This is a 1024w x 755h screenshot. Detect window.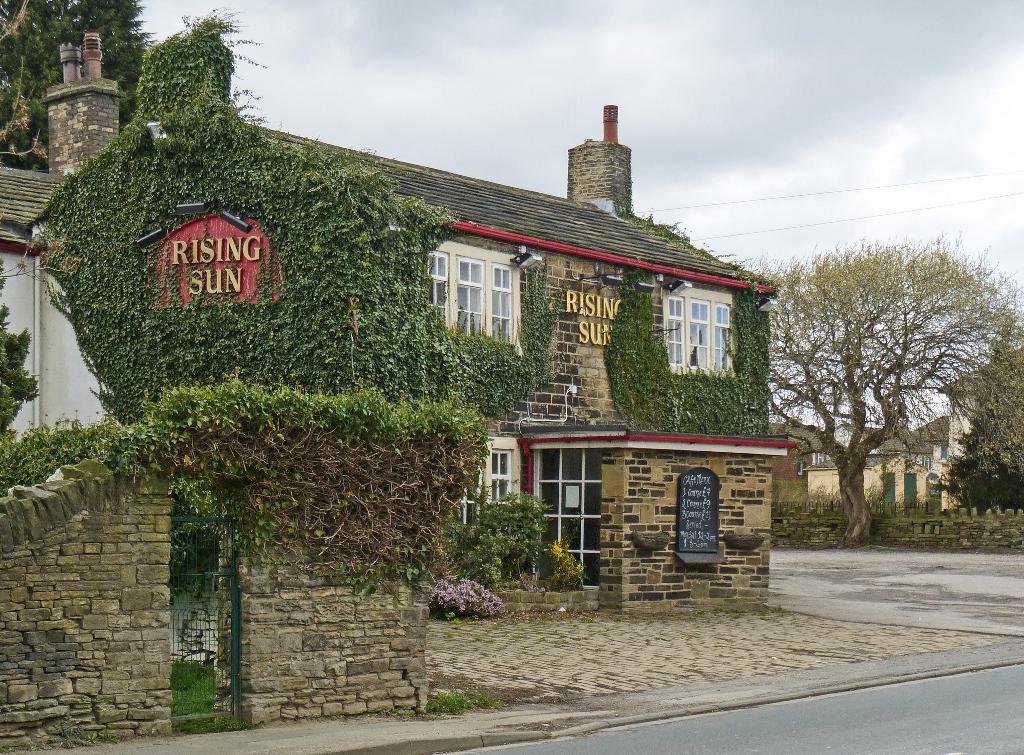
x1=536 y1=447 x2=604 y2=588.
